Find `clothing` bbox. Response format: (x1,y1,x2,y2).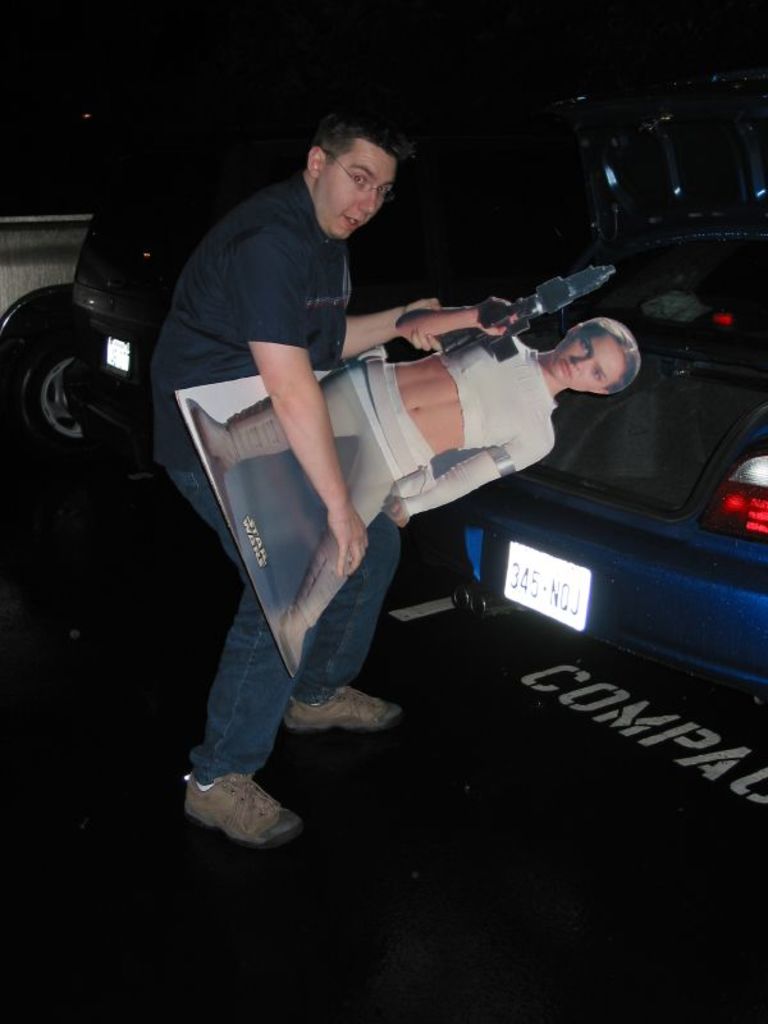
(227,356,435,639).
